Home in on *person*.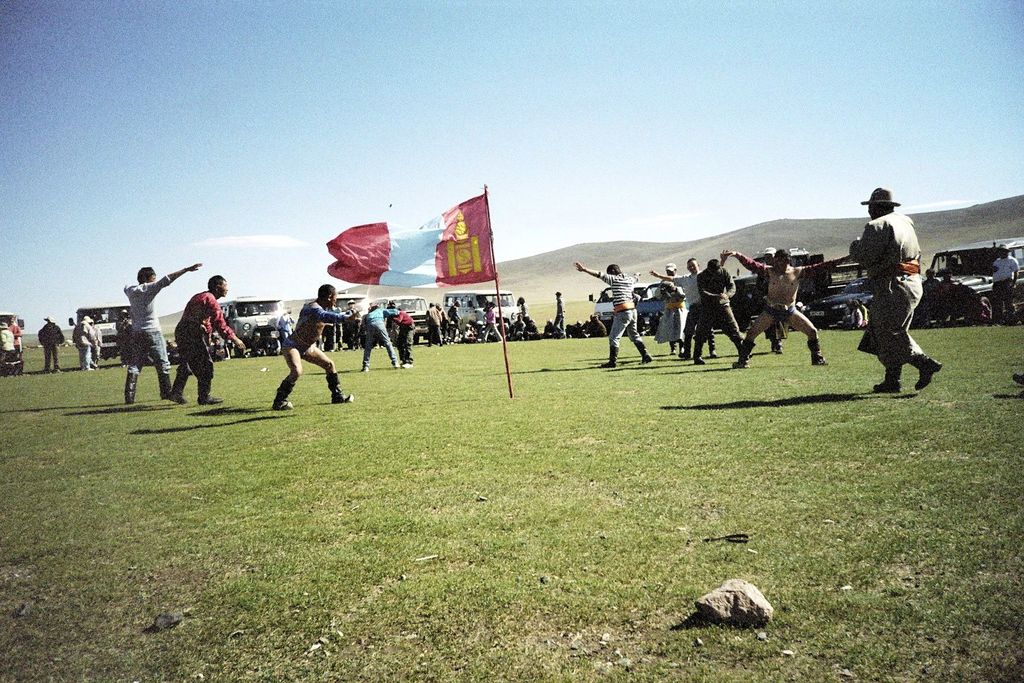
Homed in at 856,188,941,391.
